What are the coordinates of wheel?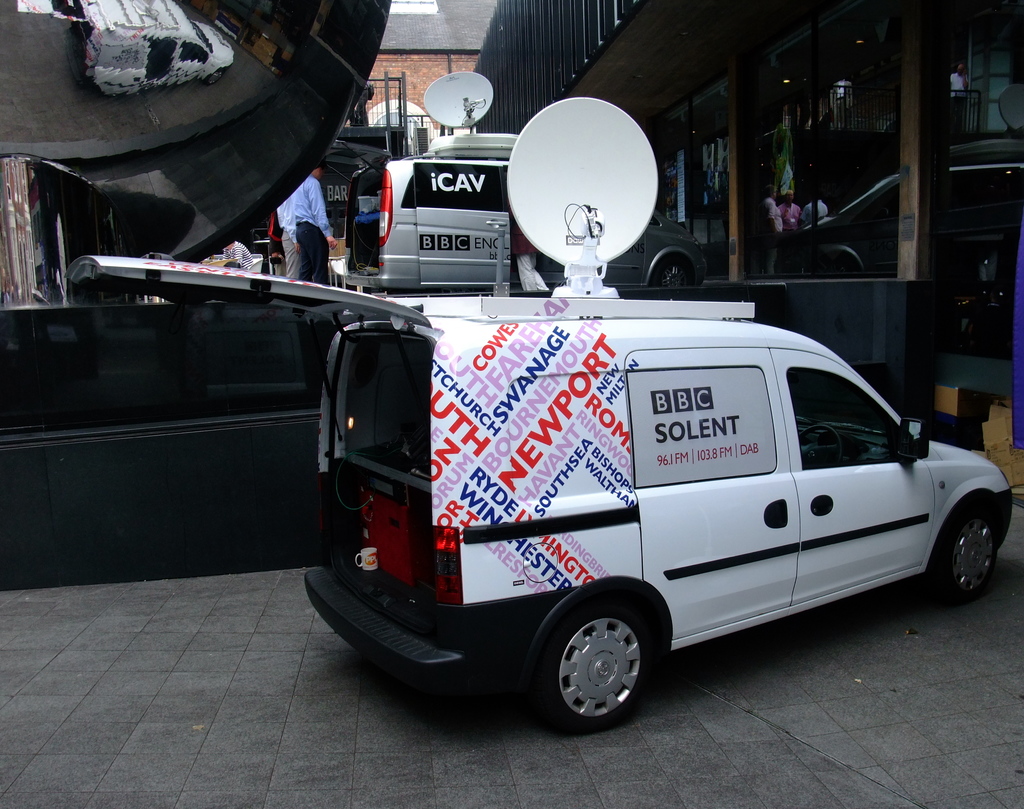
BBox(552, 616, 671, 725).
